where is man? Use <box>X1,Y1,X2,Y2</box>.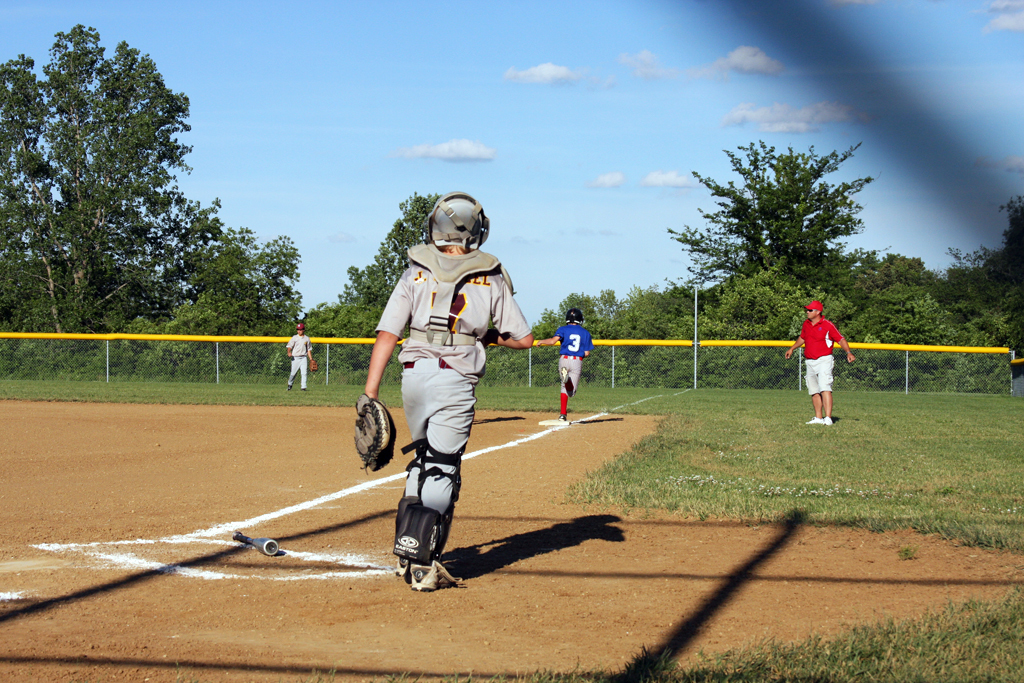
<box>353,207,525,584</box>.
